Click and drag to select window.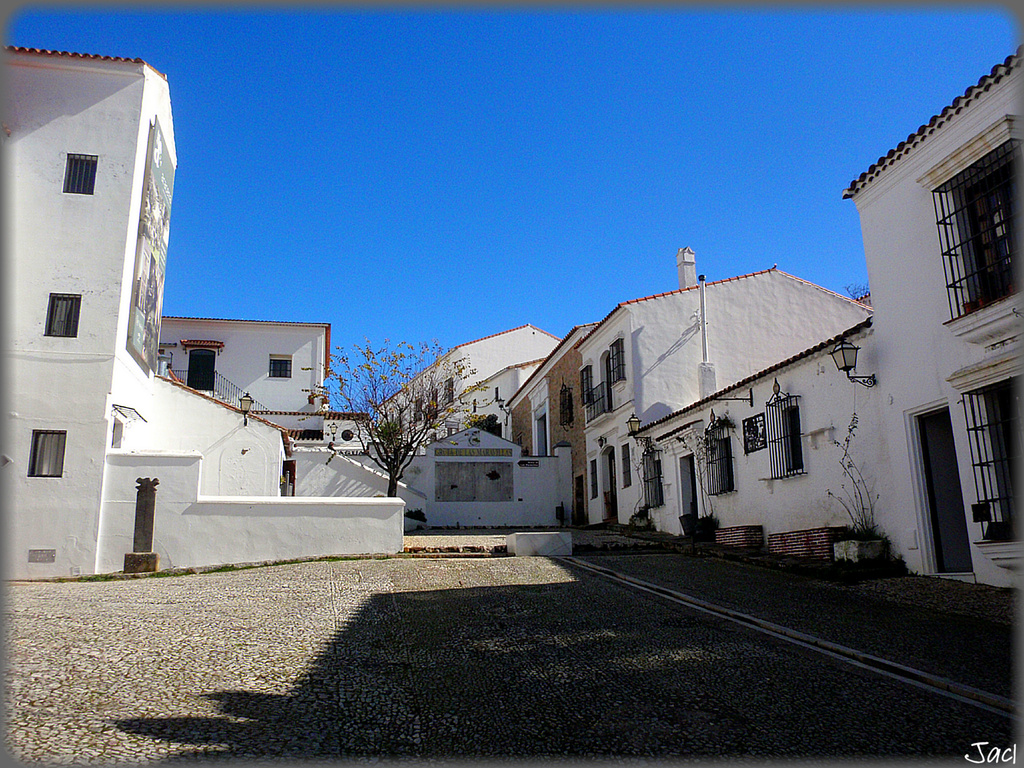
Selection: pyautogui.locateOnScreen(40, 288, 79, 338).
